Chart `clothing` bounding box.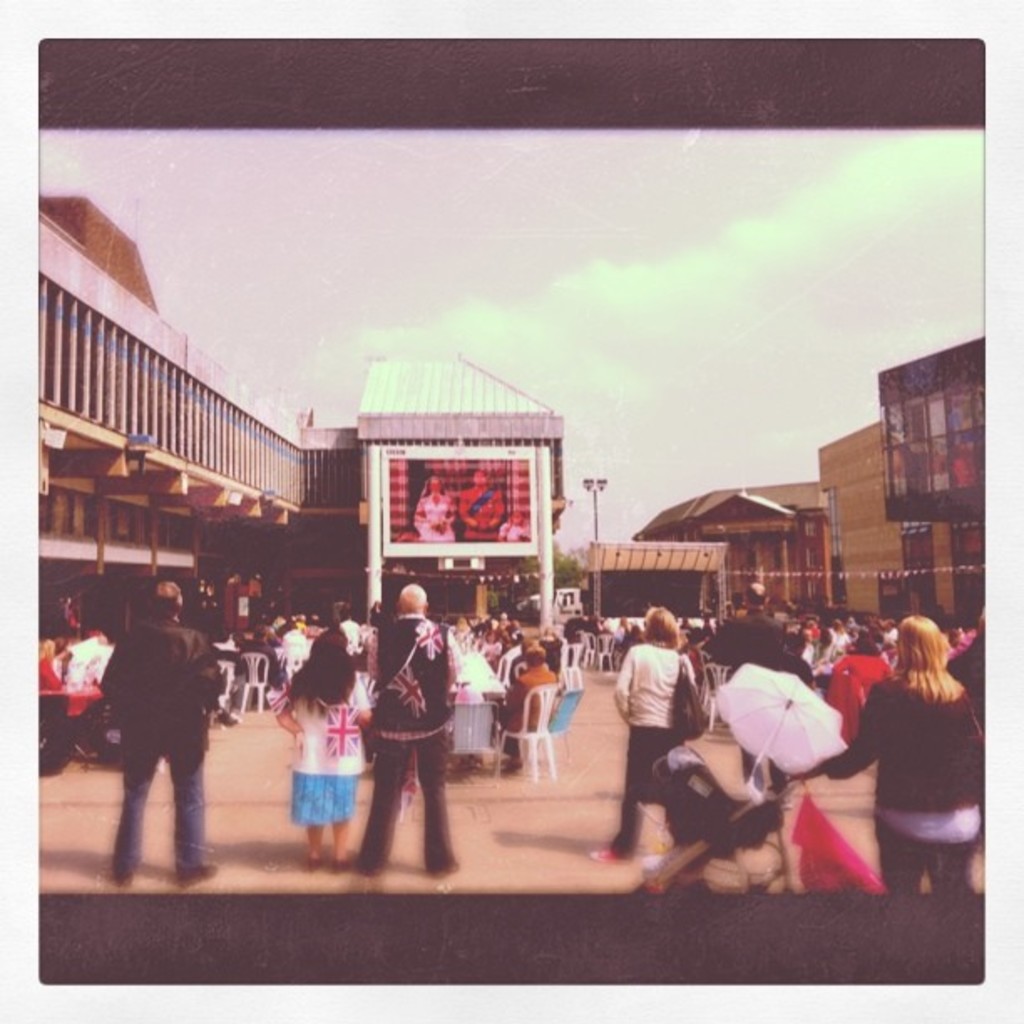
Charted: select_region(489, 661, 552, 743).
